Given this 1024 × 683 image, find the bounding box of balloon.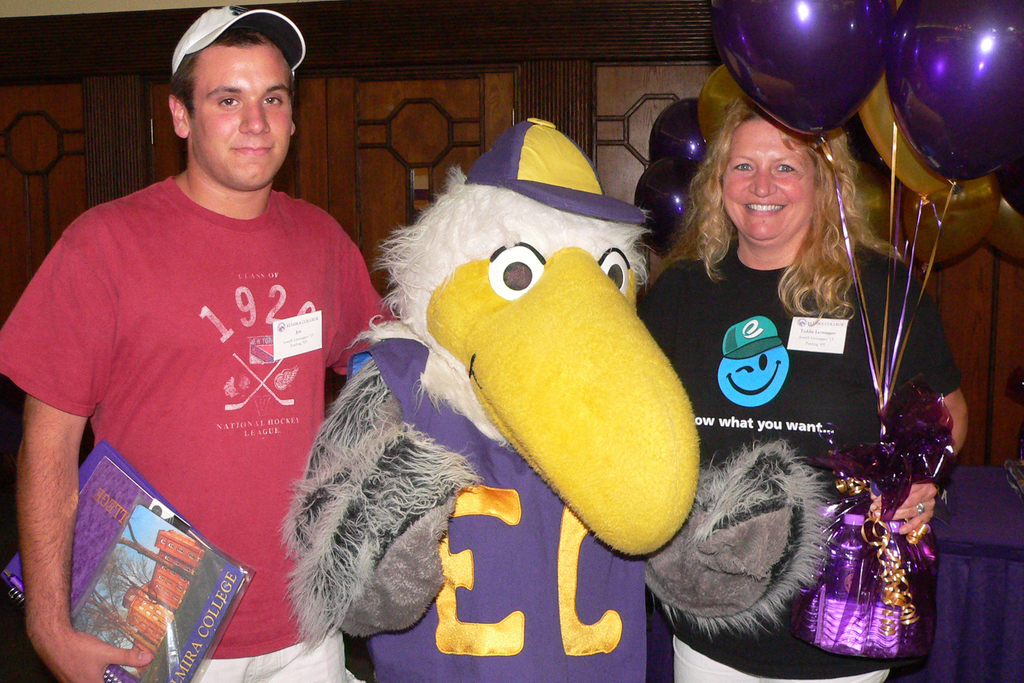
858, 67, 1002, 204.
